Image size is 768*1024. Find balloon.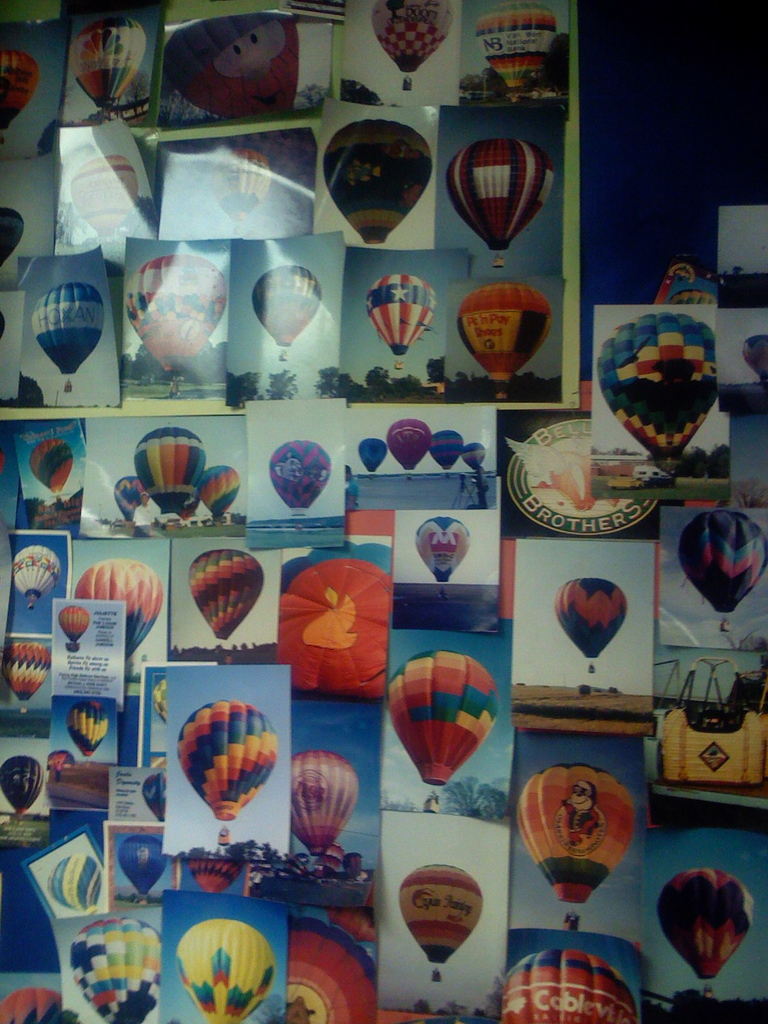
{"x1": 74, "y1": 555, "x2": 164, "y2": 657}.
